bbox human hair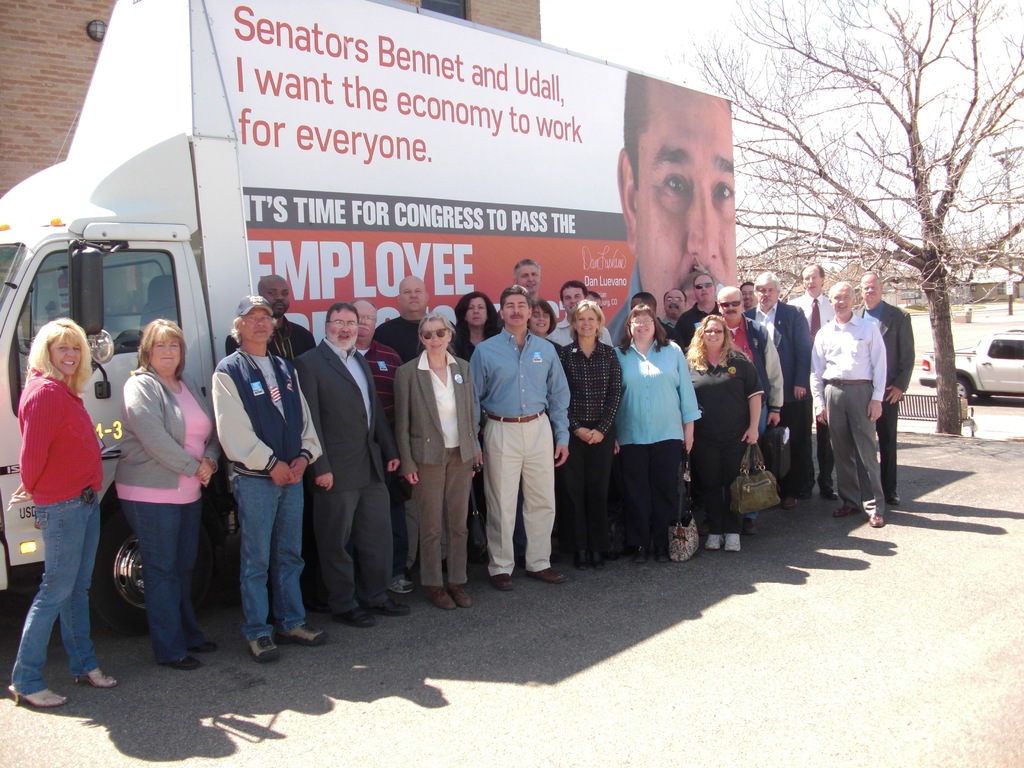
[499, 284, 530, 303]
